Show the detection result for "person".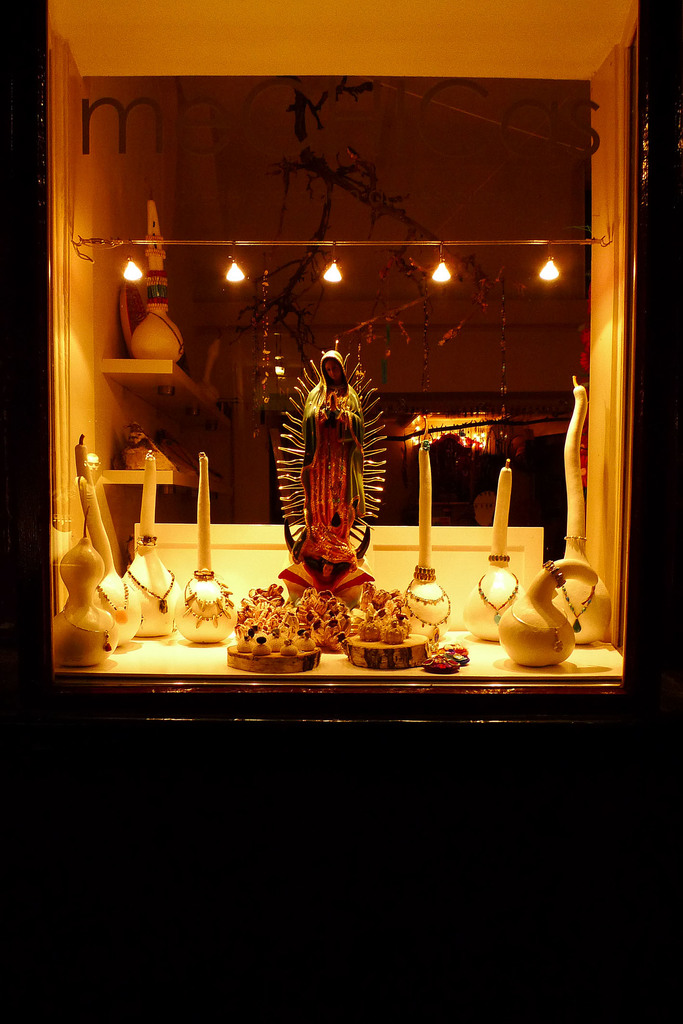
l=288, t=352, r=362, b=572.
